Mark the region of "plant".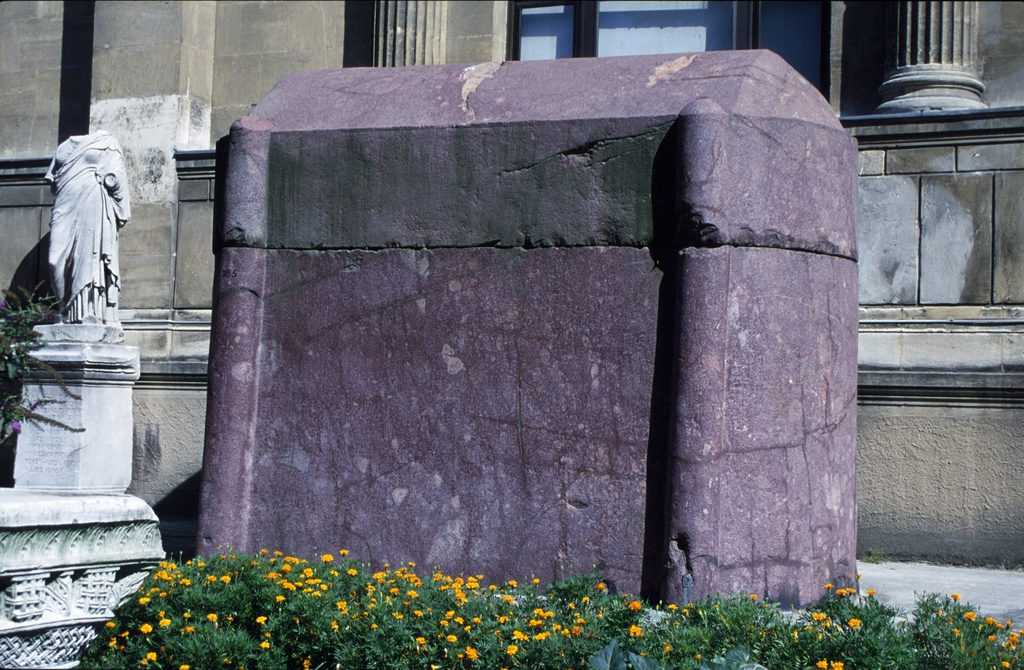
Region: bbox=[0, 275, 85, 457].
